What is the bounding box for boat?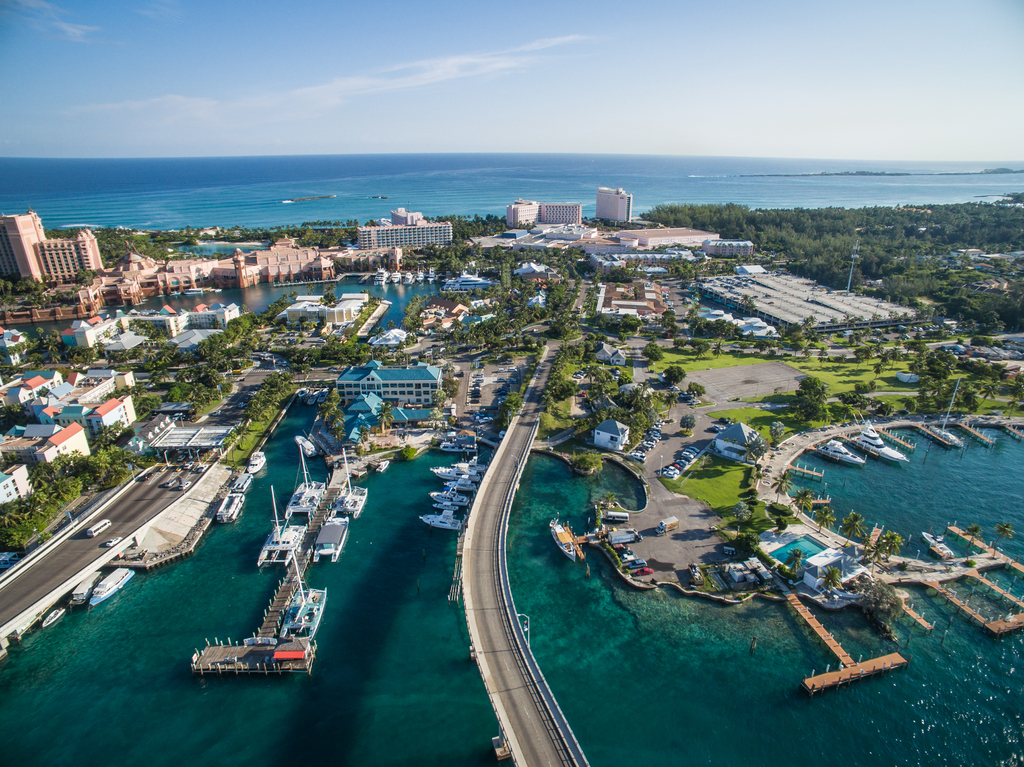
box(296, 436, 314, 461).
